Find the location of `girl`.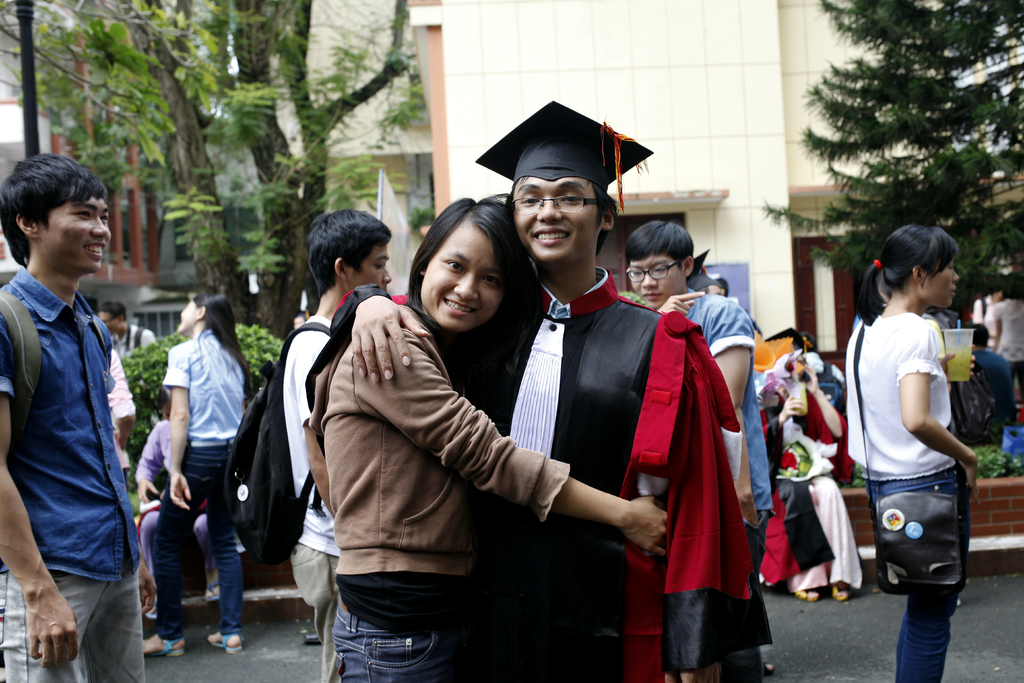
Location: [848,225,979,682].
